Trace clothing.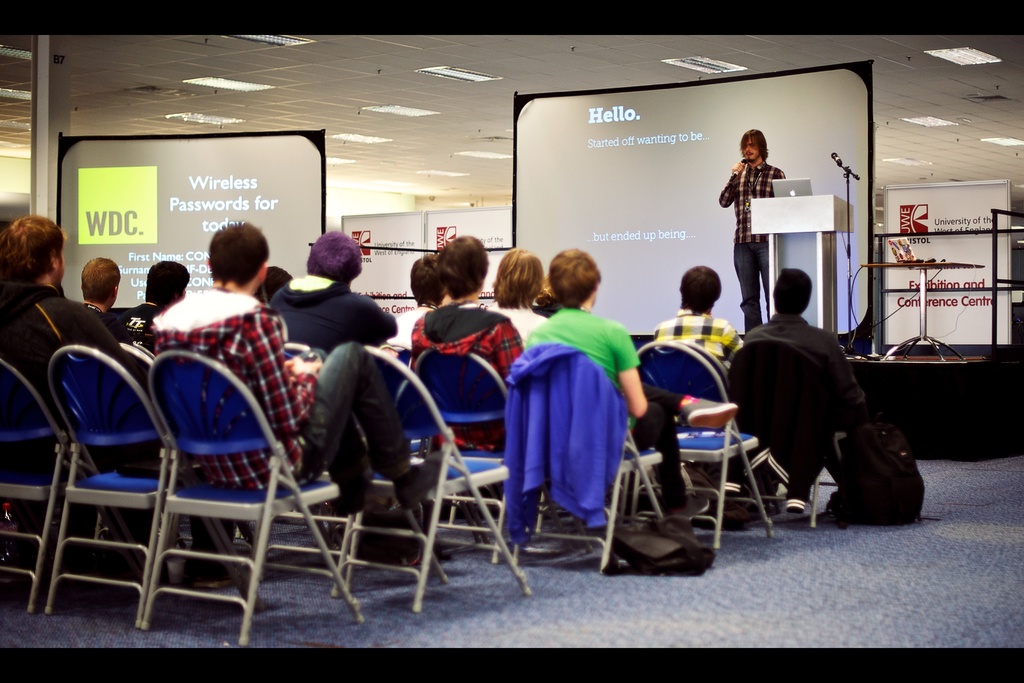
Traced to <box>271,279,410,358</box>.
